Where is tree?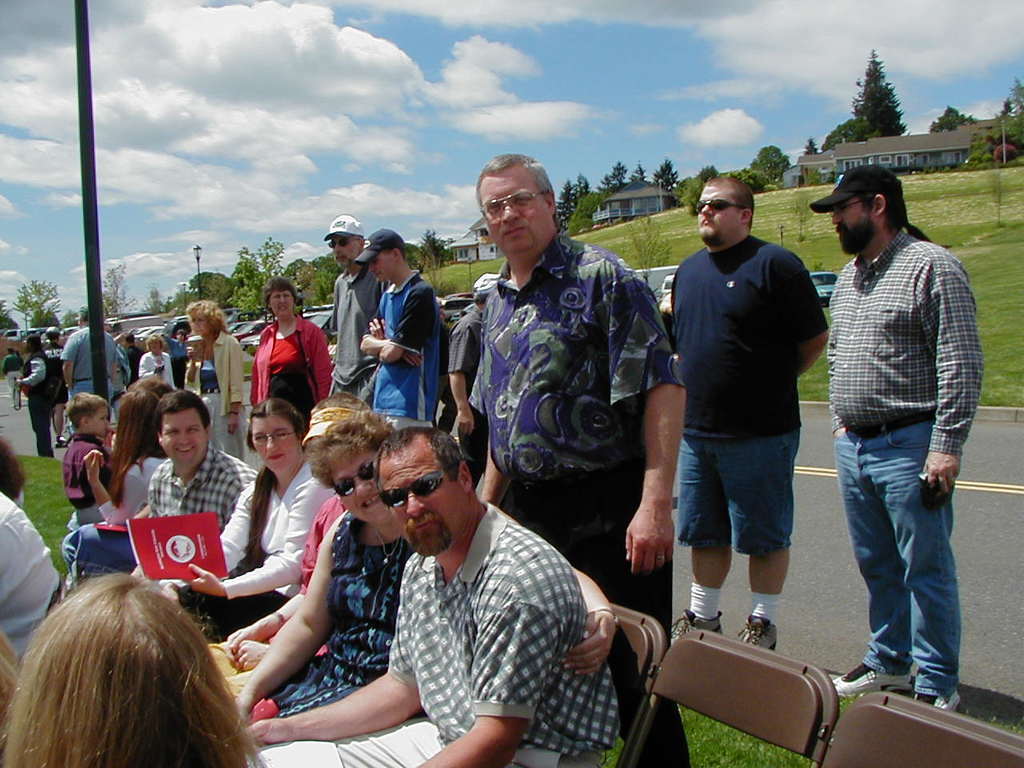
bbox(594, 161, 623, 197).
